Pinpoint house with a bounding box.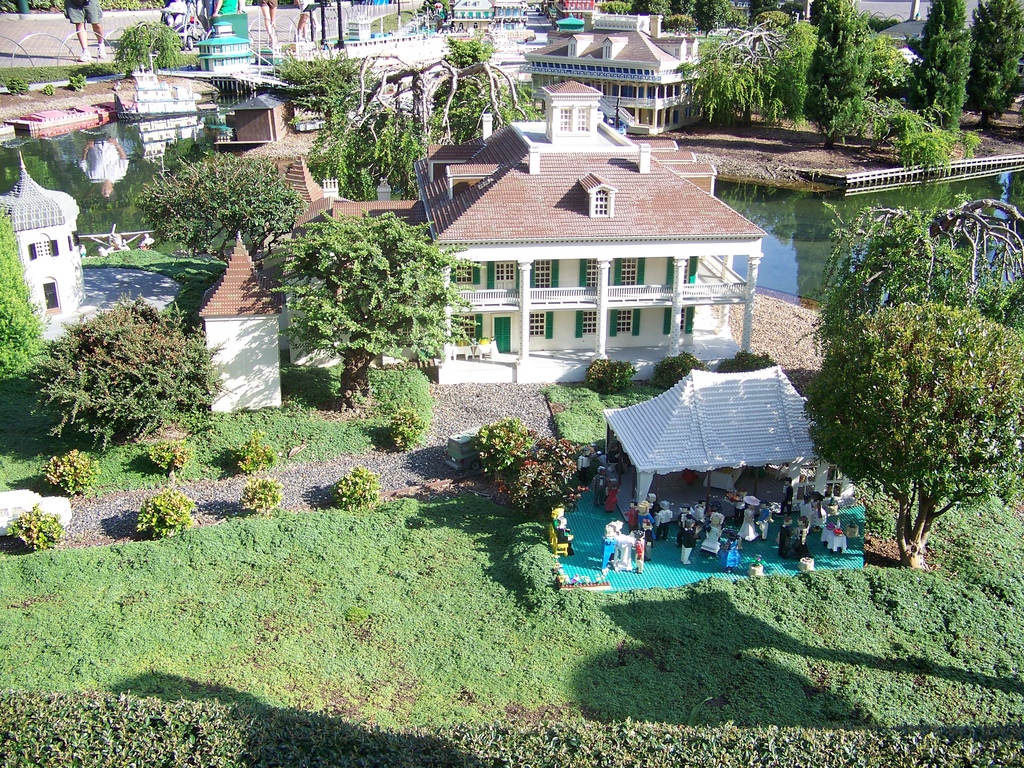
left=517, top=7, right=735, bottom=140.
